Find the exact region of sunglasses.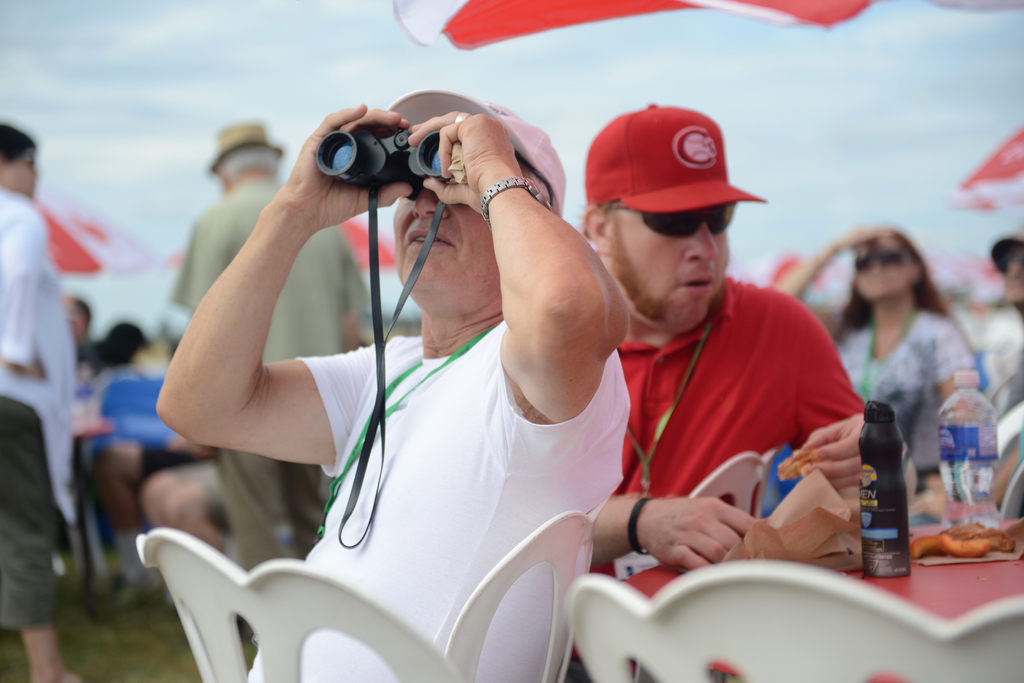
Exact region: select_region(852, 252, 915, 270).
